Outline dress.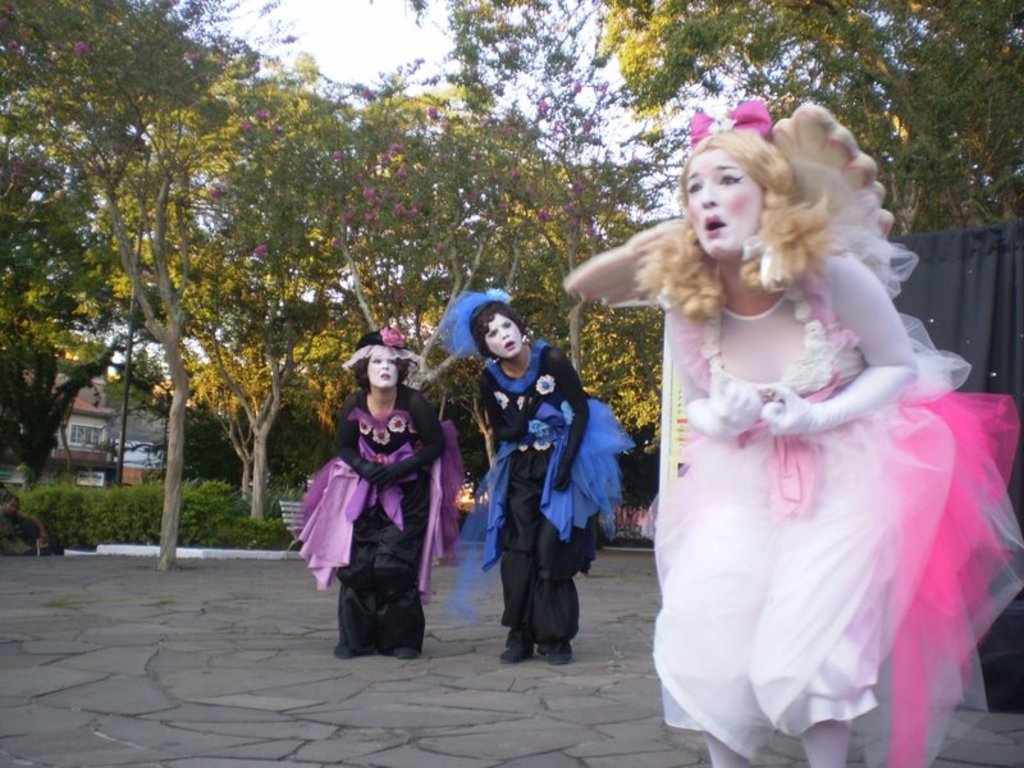
Outline: box=[653, 246, 1023, 767].
